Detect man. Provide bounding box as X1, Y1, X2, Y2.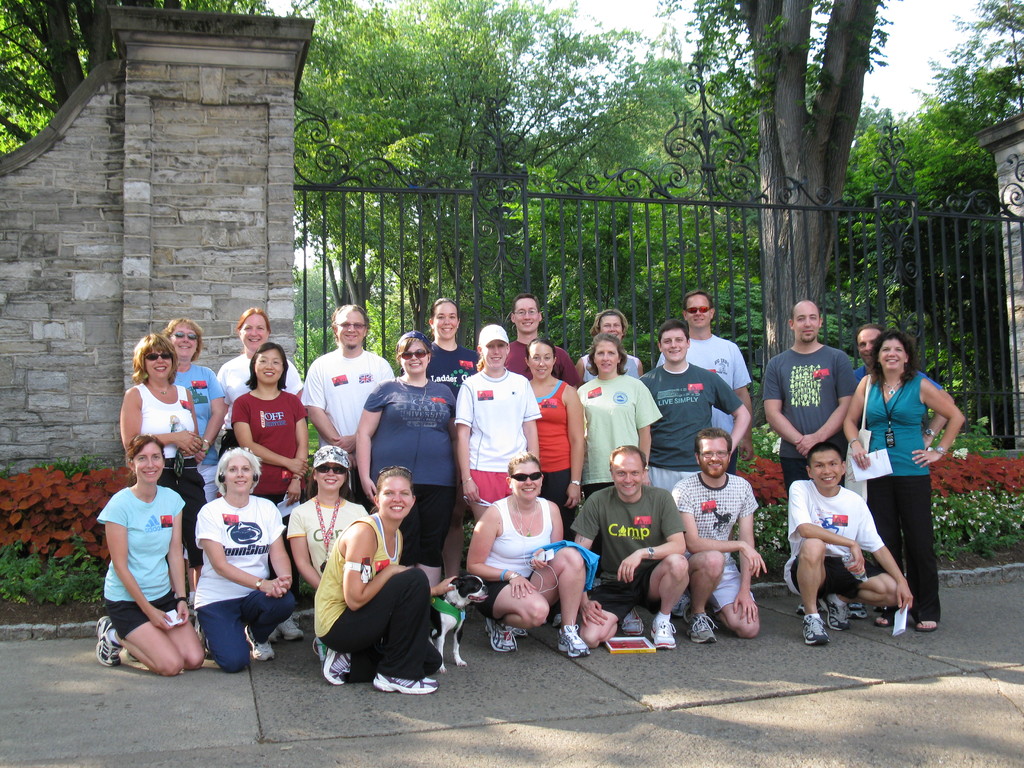
665, 422, 751, 639.
